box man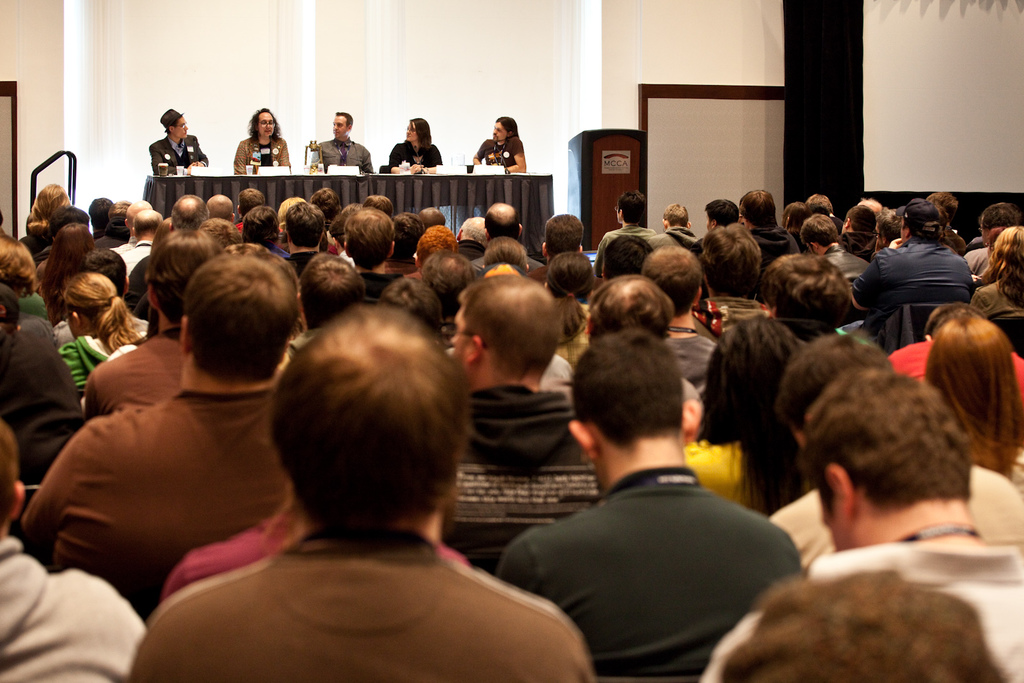
detection(312, 115, 375, 177)
